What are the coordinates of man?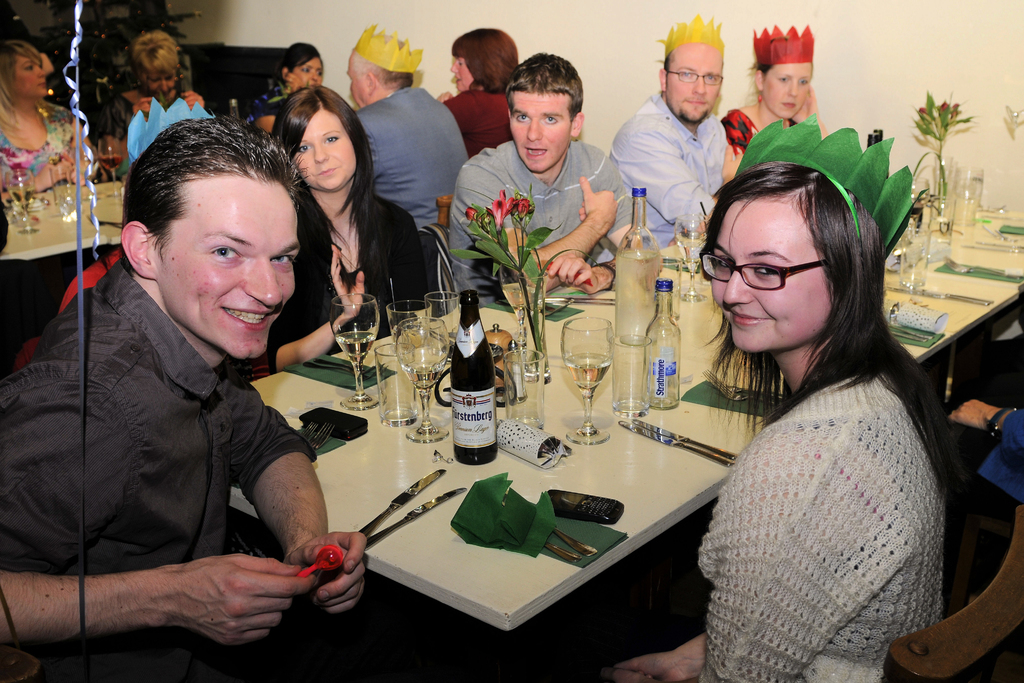
<region>609, 22, 743, 253</region>.
